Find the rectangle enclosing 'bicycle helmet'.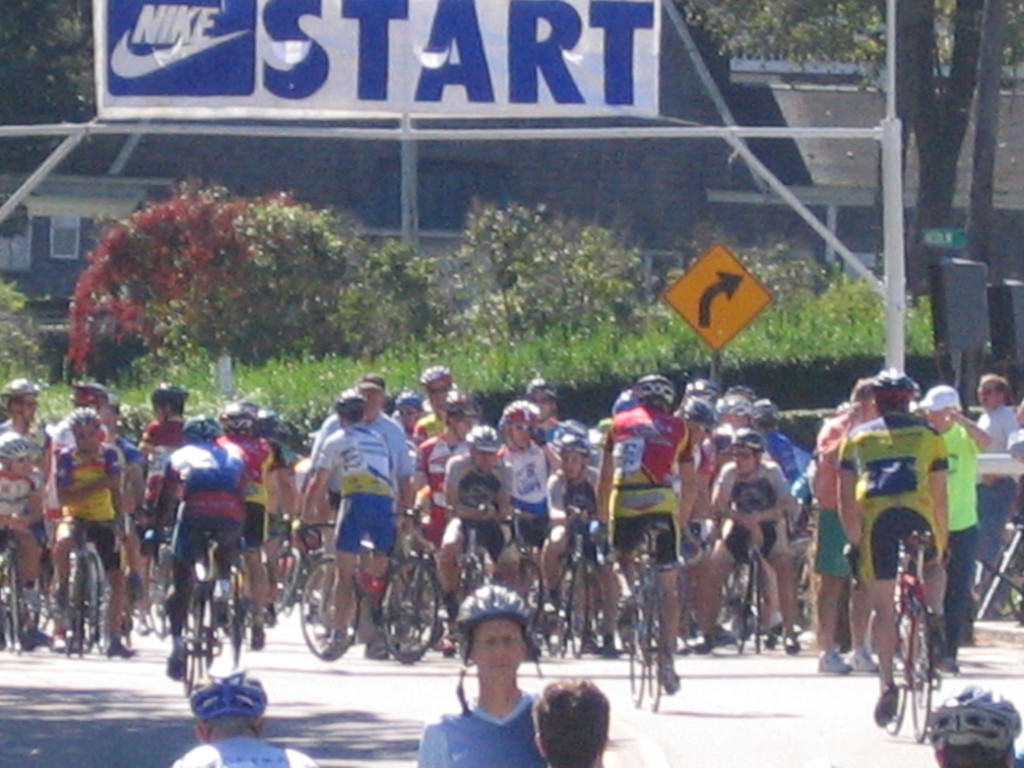
pyautogui.locateOnScreen(625, 376, 673, 406).
